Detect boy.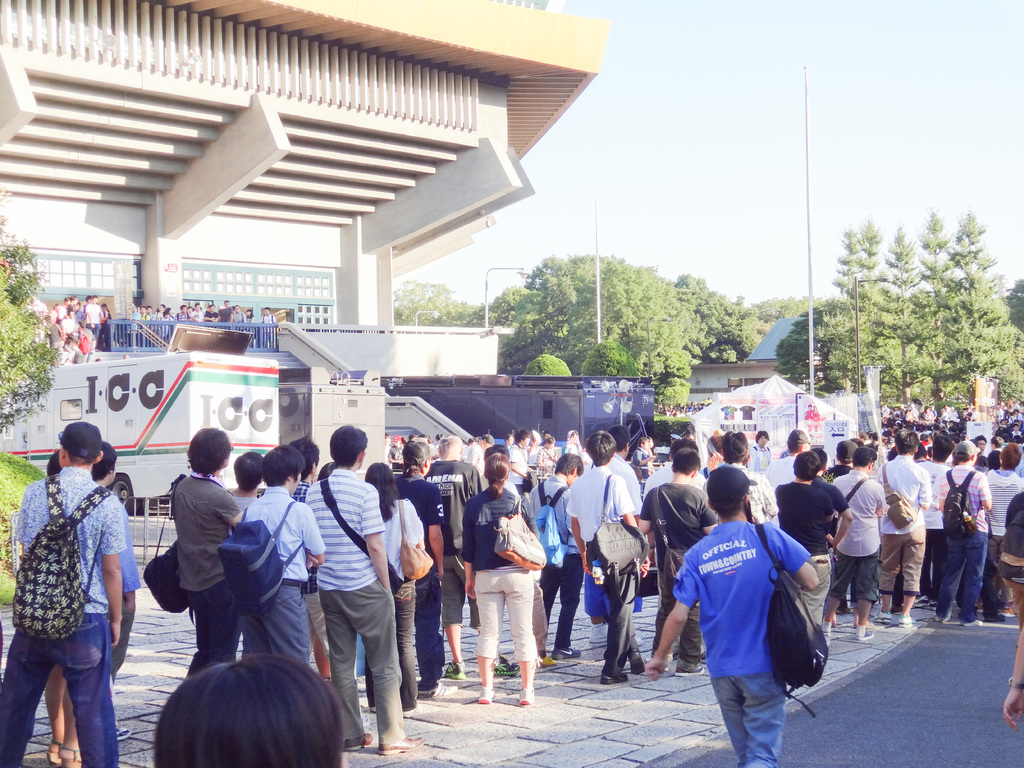
Detected at 70/296/89/321.
